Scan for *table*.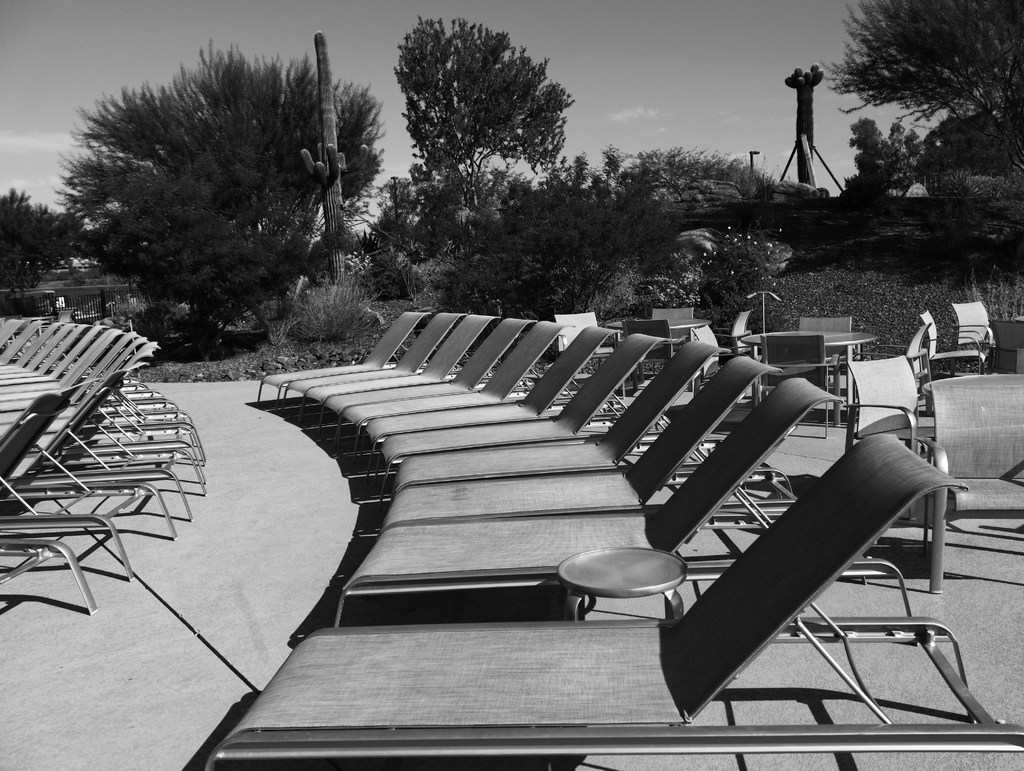
Scan result: x1=736 y1=327 x2=876 y2=403.
